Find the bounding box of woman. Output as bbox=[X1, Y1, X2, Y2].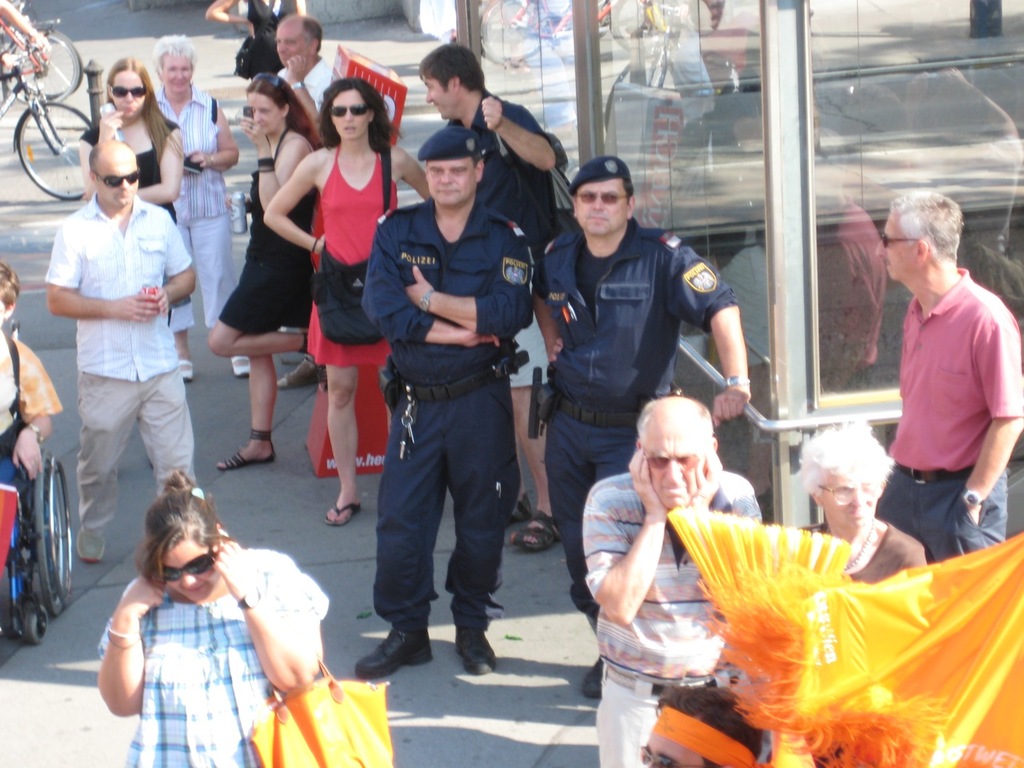
bbox=[790, 415, 925, 586].
